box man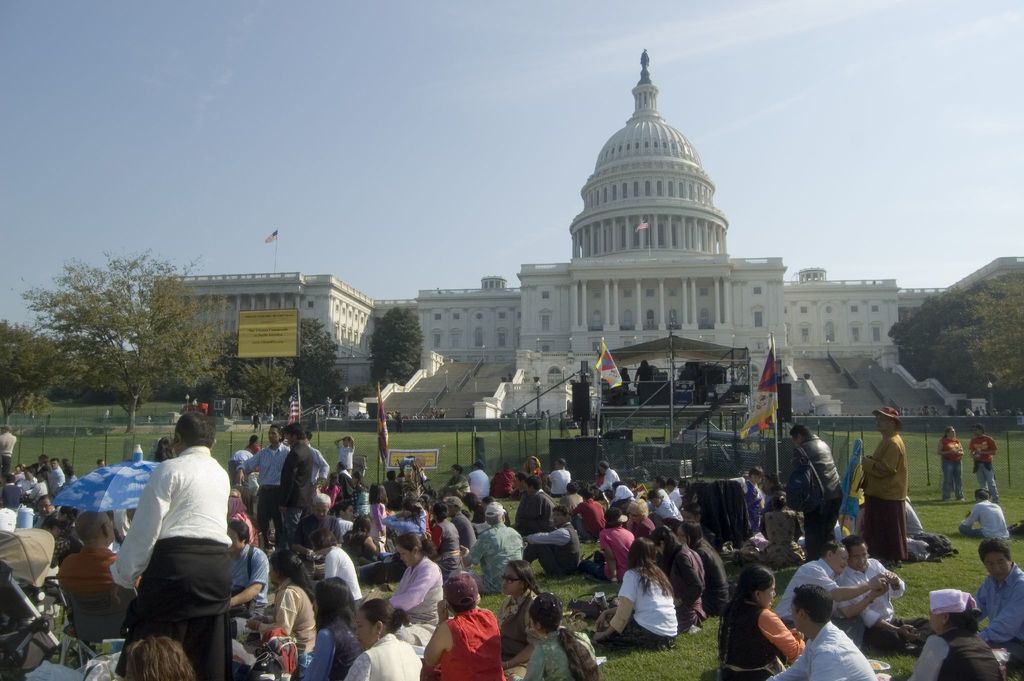
<bbox>835, 536, 934, 658</bbox>
